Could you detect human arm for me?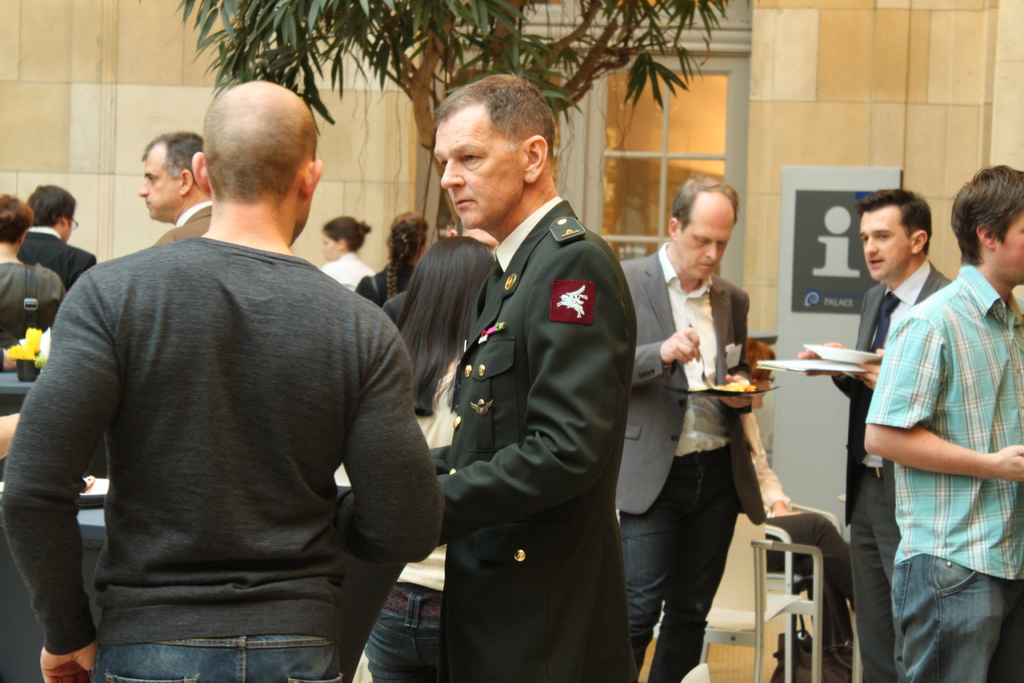
Detection result: box=[737, 303, 765, 416].
